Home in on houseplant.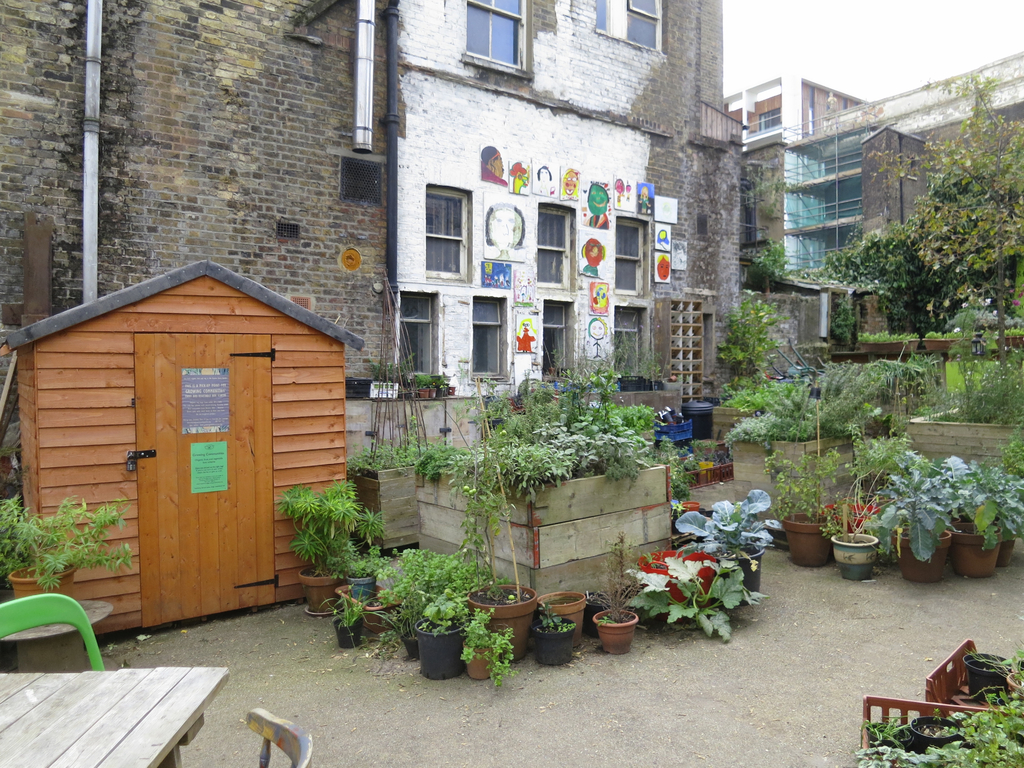
Homed in at rect(903, 341, 1023, 468).
